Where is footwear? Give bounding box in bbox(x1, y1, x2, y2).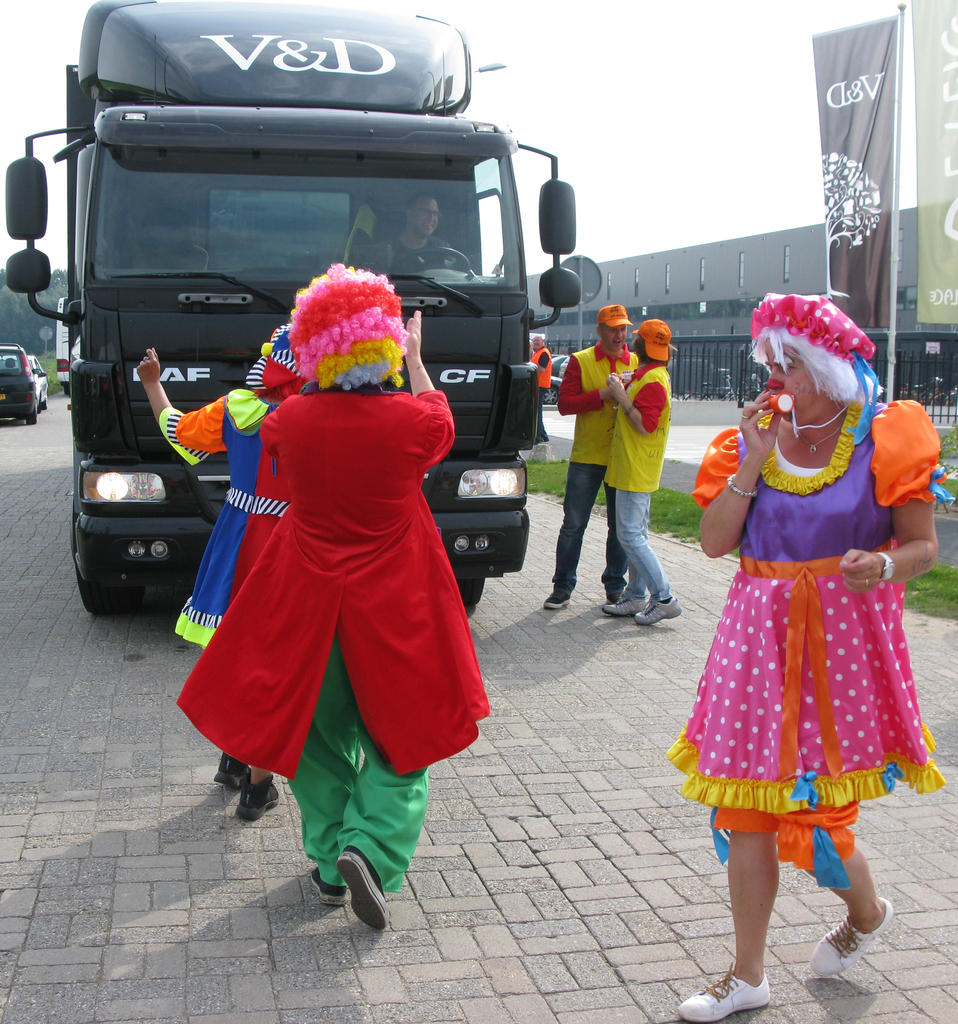
bbox(806, 893, 895, 977).
